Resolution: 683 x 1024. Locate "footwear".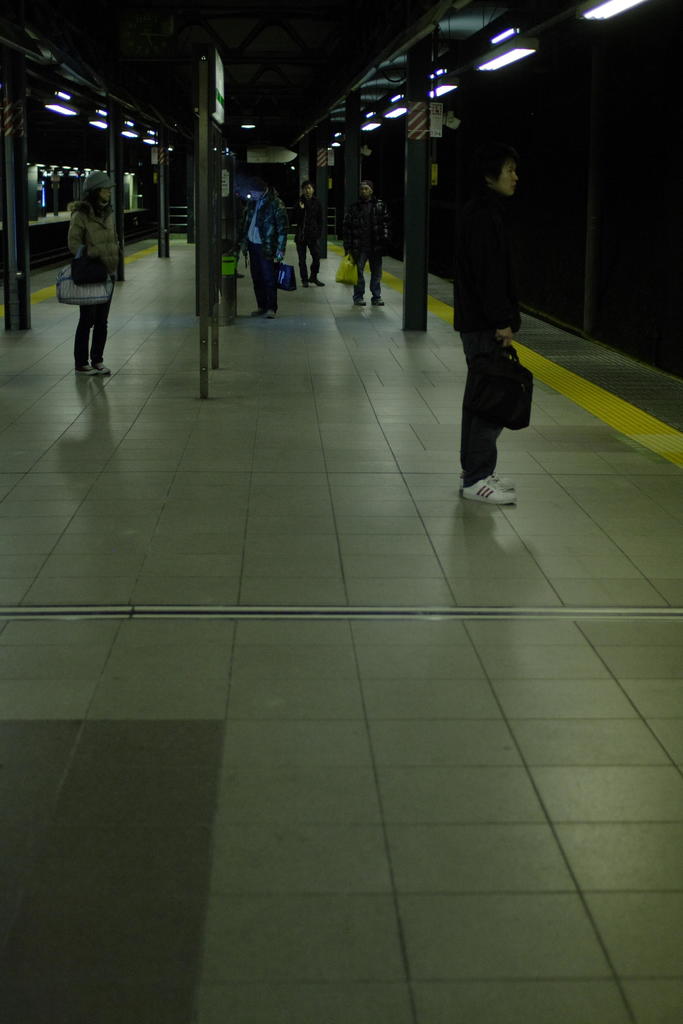
bbox=[264, 308, 276, 318].
